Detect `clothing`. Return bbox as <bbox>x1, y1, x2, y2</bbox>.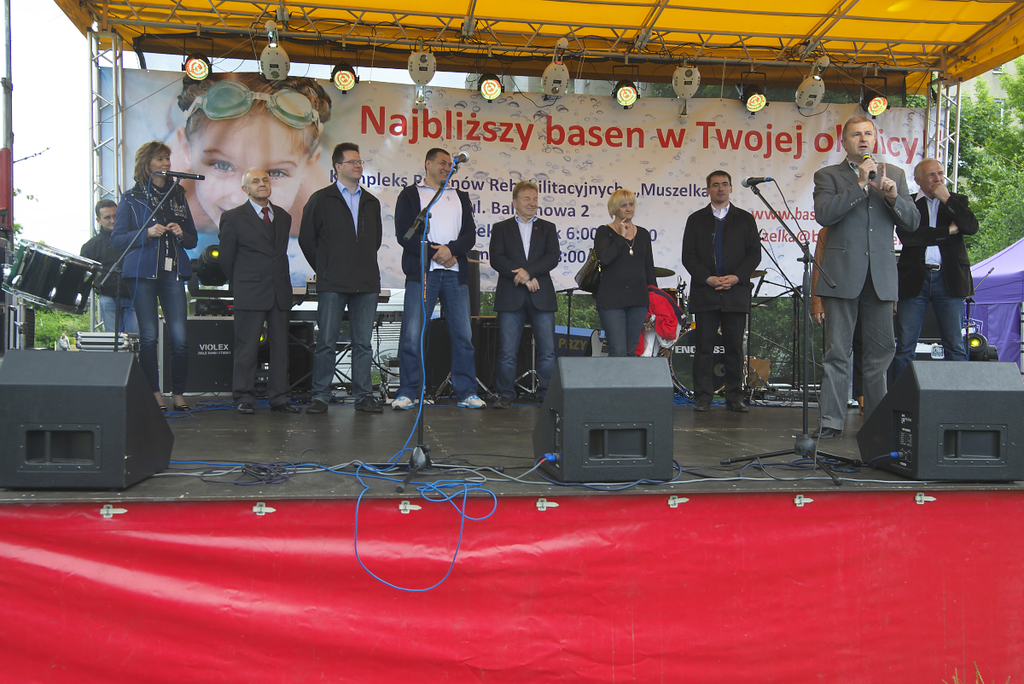
<bbox>80, 225, 140, 336</bbox>.
